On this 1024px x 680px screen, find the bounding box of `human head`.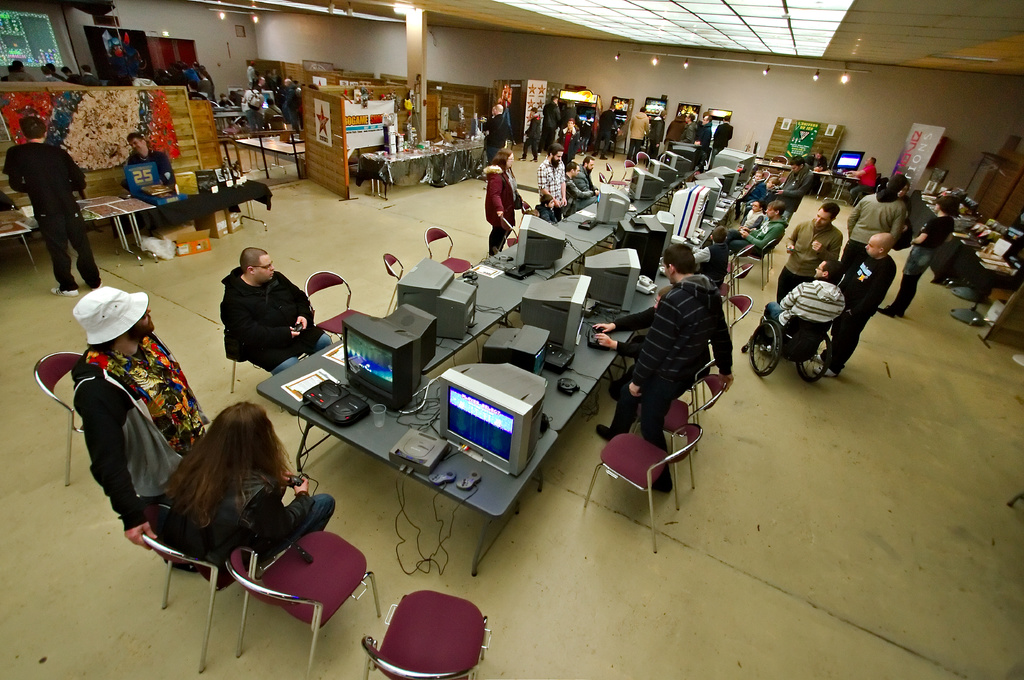
Bounding box: bbox=(489, 148, 513, 171).
